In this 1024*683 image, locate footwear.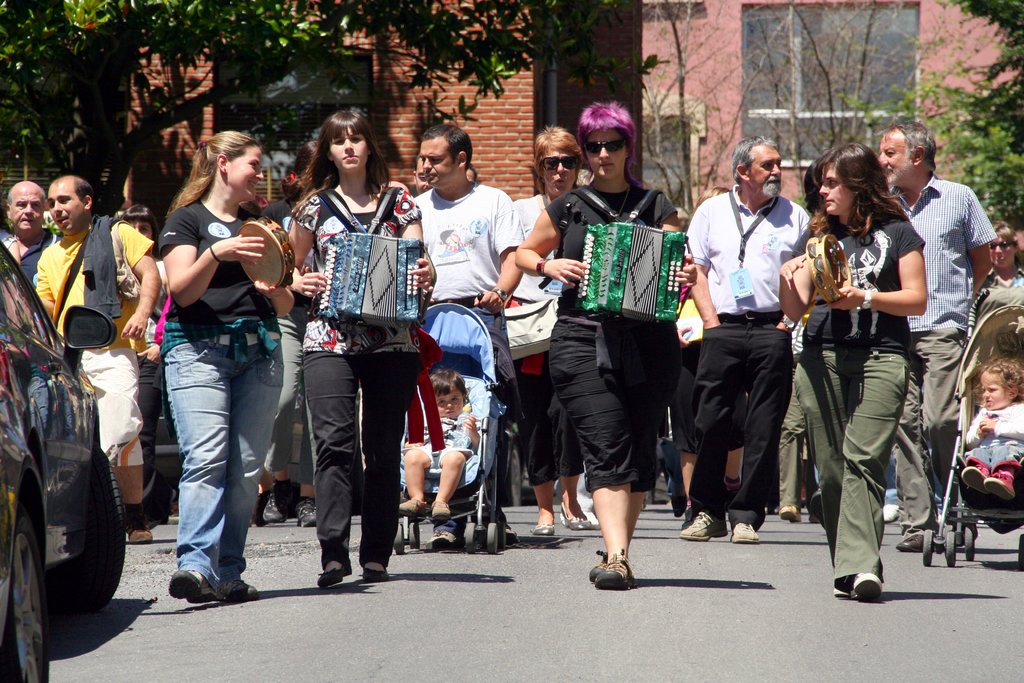
Bounding box: region(781, 499, 805, 528).
